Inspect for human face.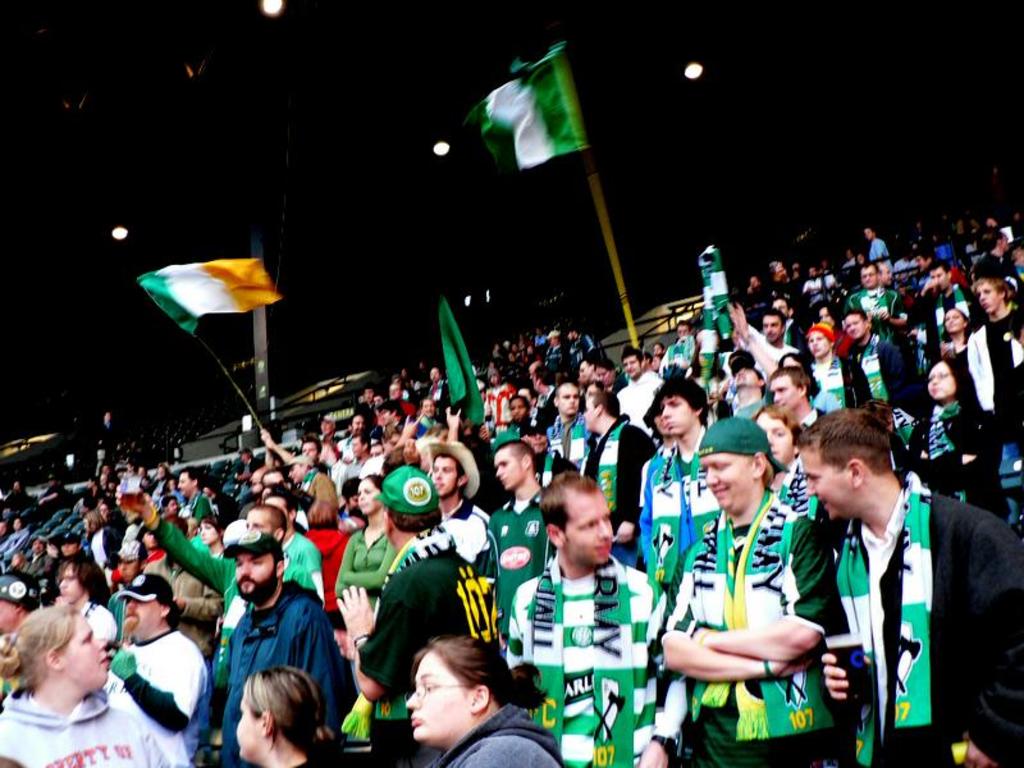
Inspection: region(60, 539, 78, 556).
